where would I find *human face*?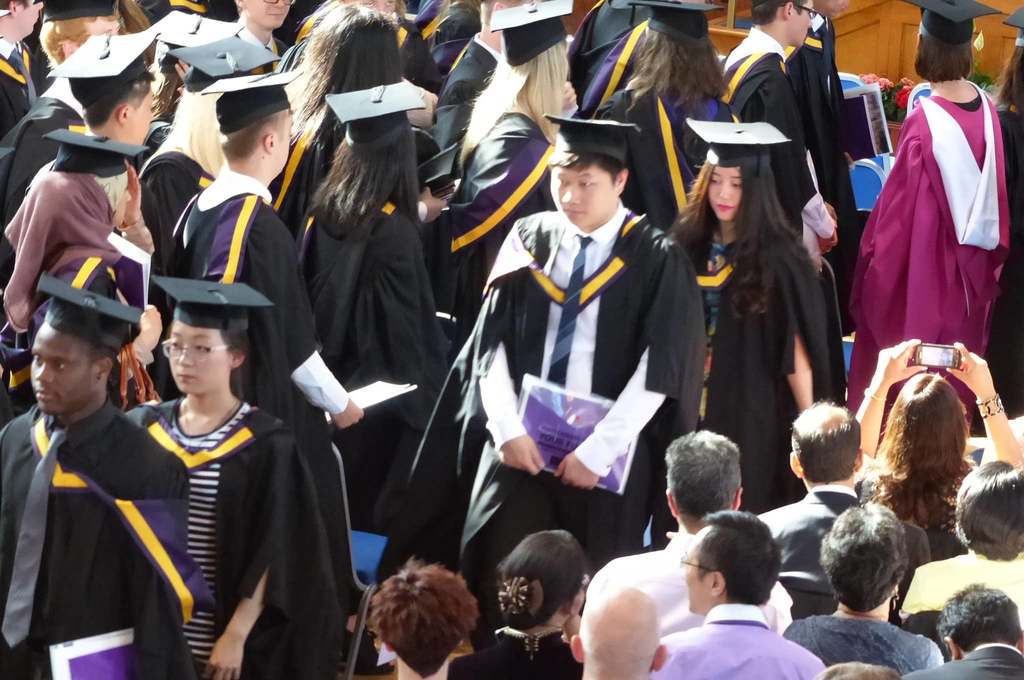
At l=165, t=323, r=225, b=394.
